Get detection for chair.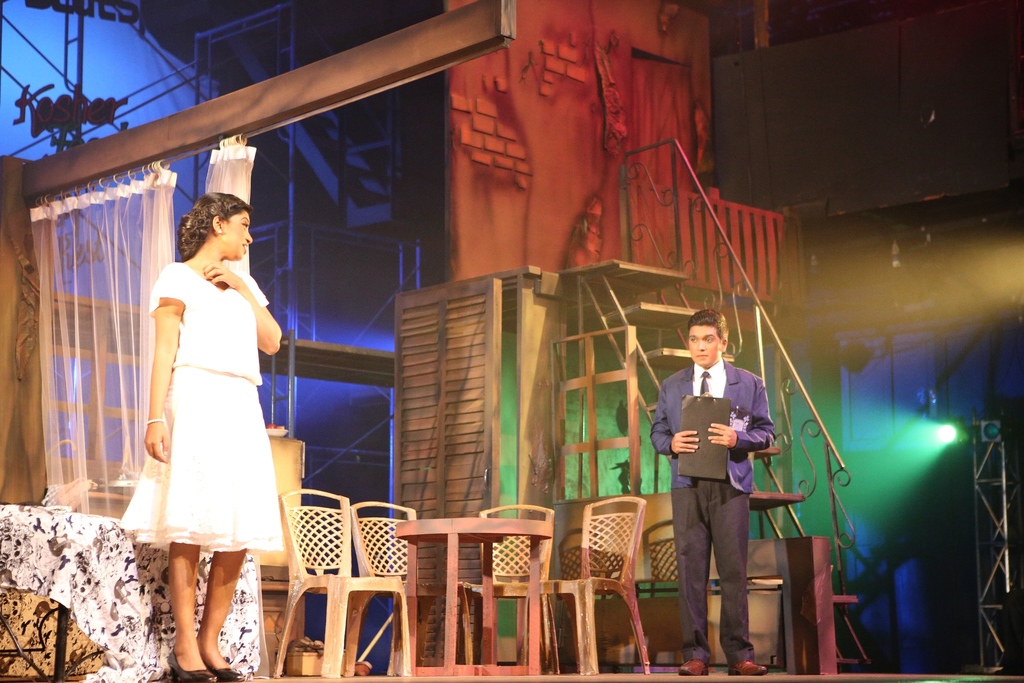
Detection: crop(541, 500, 655, 672).
